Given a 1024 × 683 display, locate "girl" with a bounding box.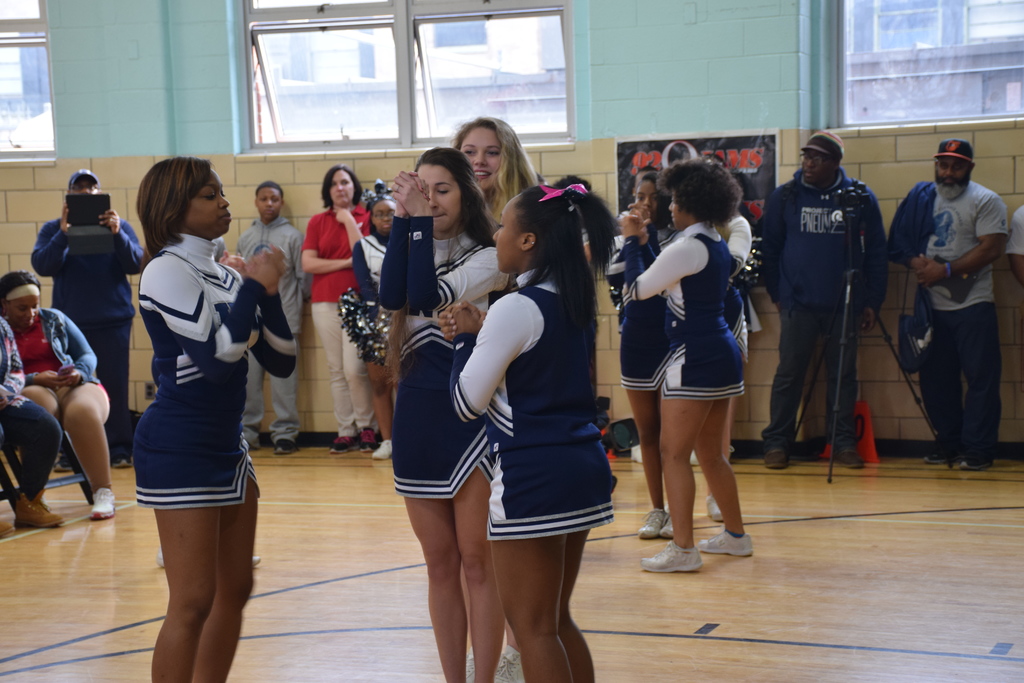
Located: l=300, t=163, r=373, b=450.
